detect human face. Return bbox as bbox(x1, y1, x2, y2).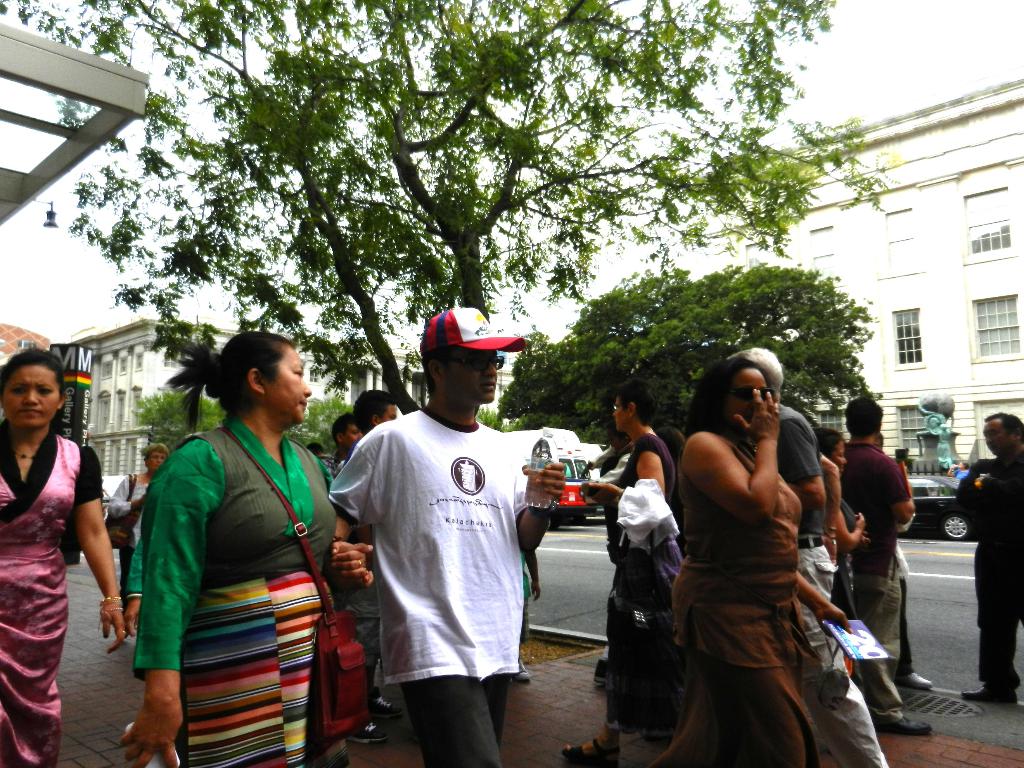
bbox(606, 431, 626, 454).
